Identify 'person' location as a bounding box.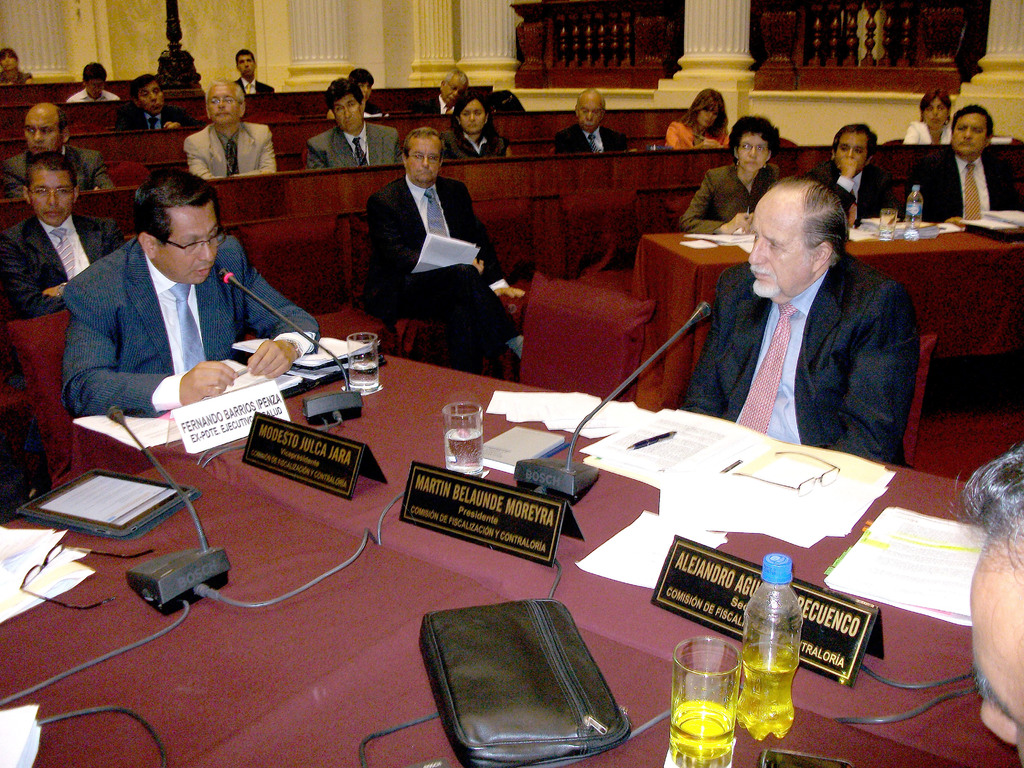
[966, 446, 1023, 767].
